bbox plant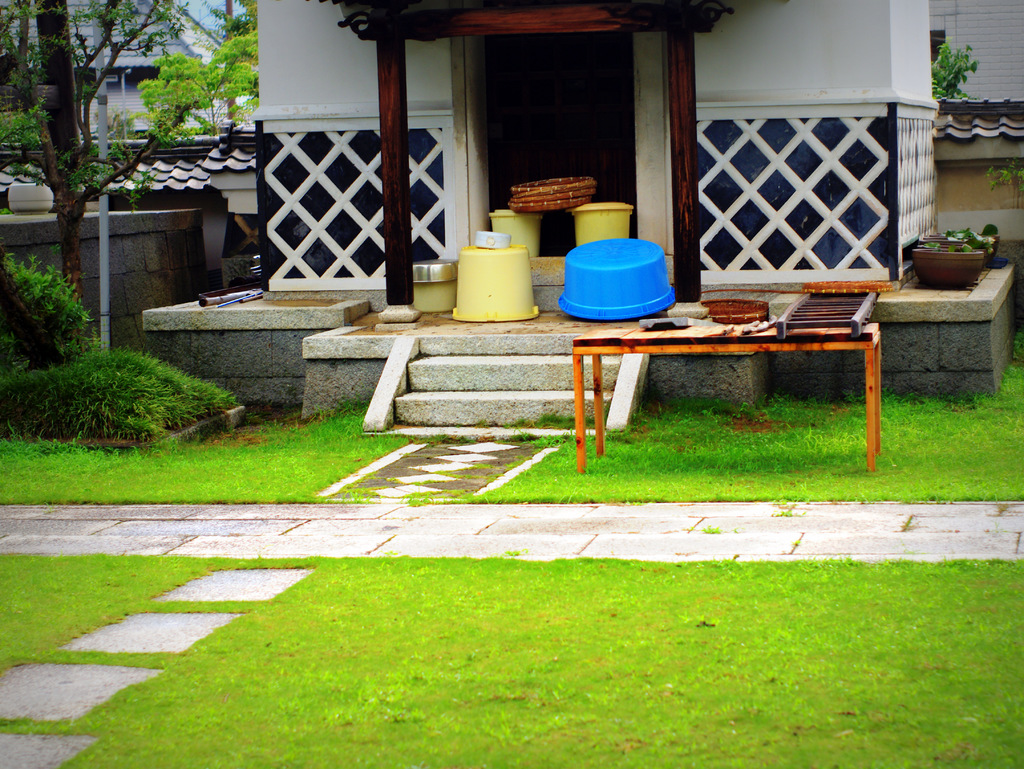
<bbox>531, 415, 575, 426</bbox>
